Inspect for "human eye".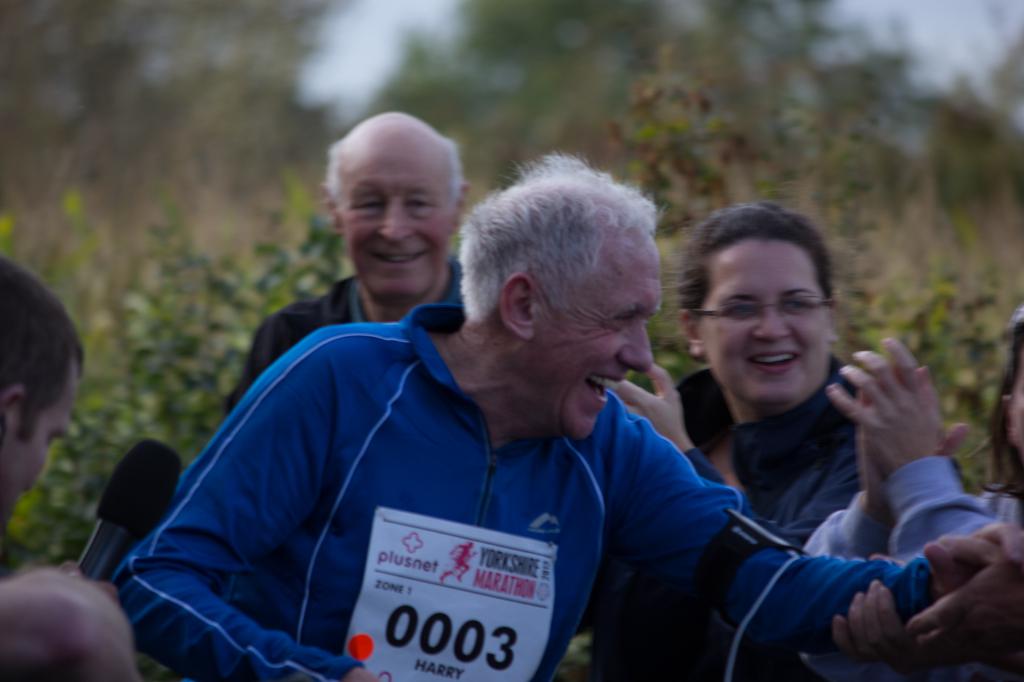
Inspection: 730,301,760,319.
